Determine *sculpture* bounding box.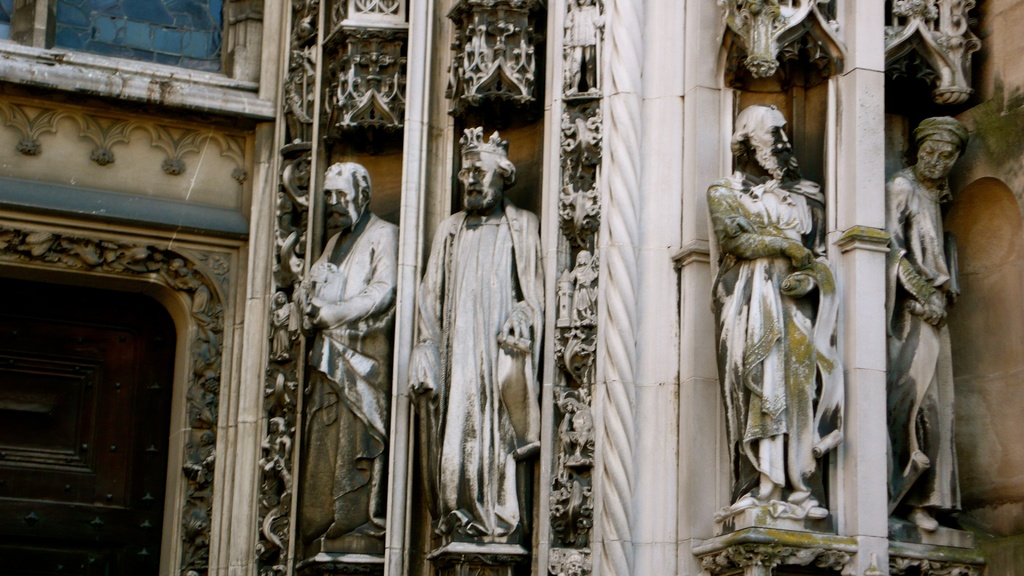
Determined: locate(568, 249, 597, 324).
